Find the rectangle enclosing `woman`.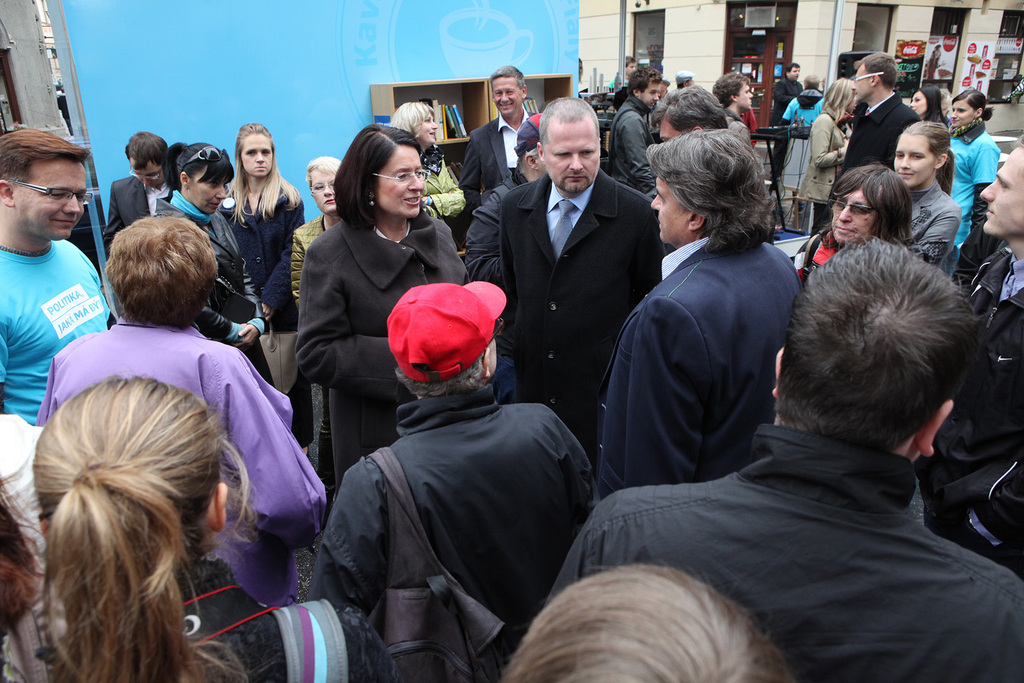
(x1=0, y1=408, x2=98, y2=682).
